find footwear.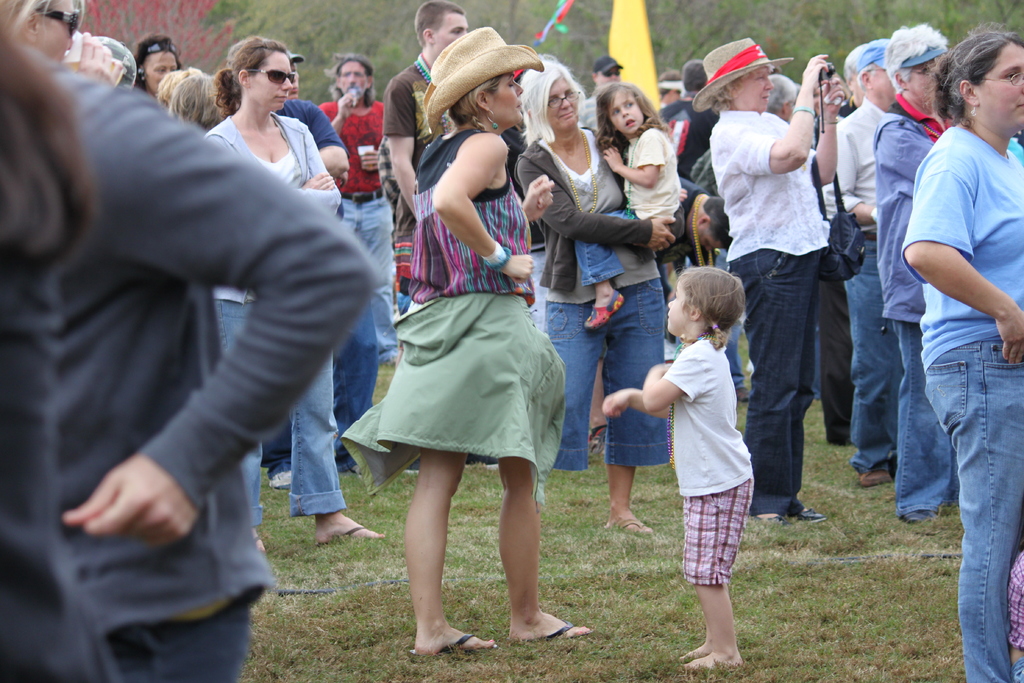
754:497:780:528.
